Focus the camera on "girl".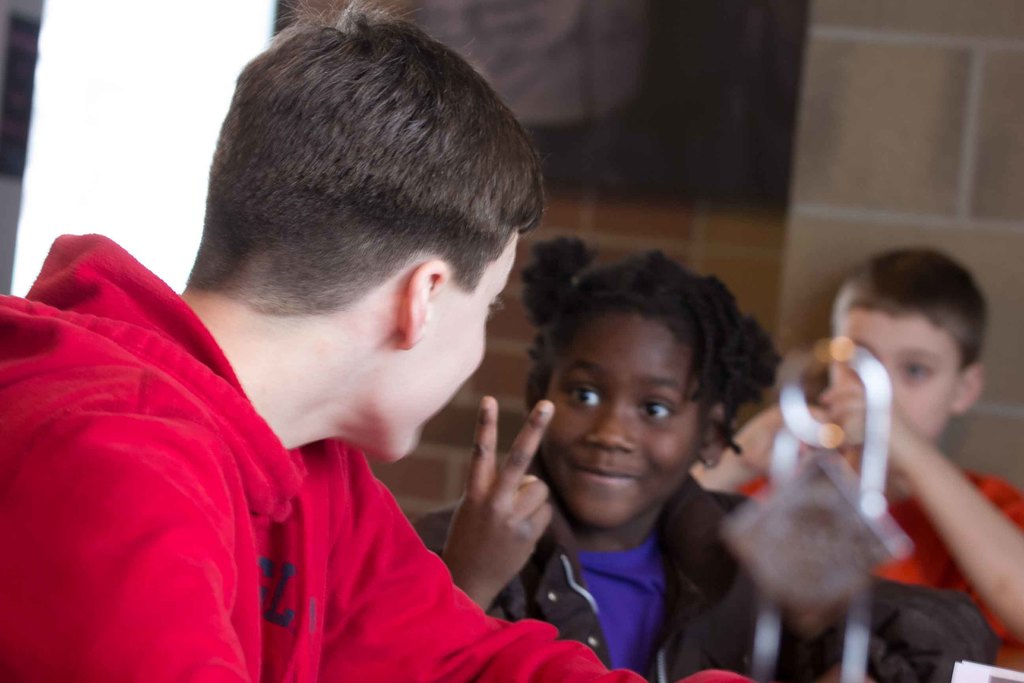
Focus region: [x1=413, y1=239, x2=787, y2=682].
